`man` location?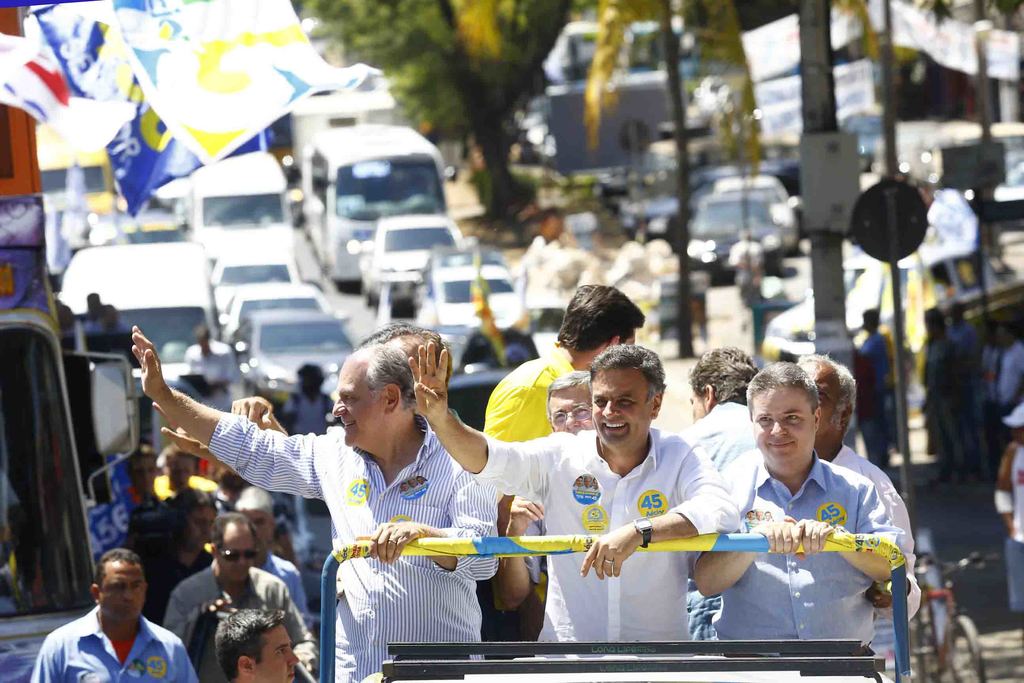
l=988, t=324, r=1023, b=436
